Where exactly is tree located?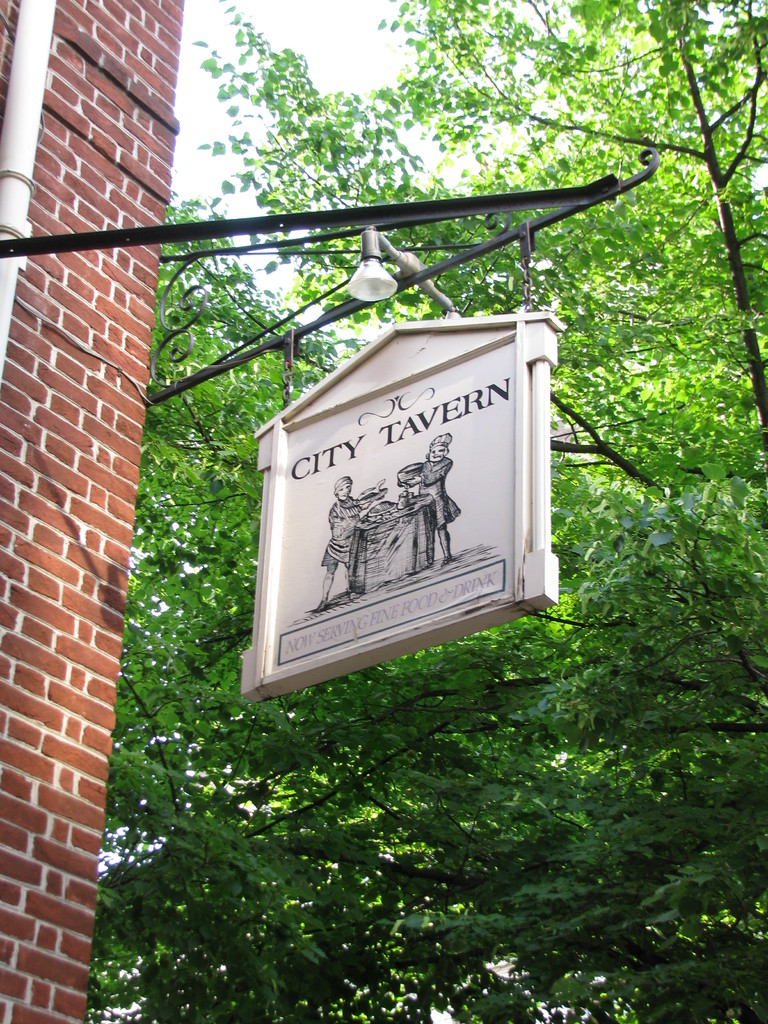
Its bounding box is box(86, 0, 767, 1023).
